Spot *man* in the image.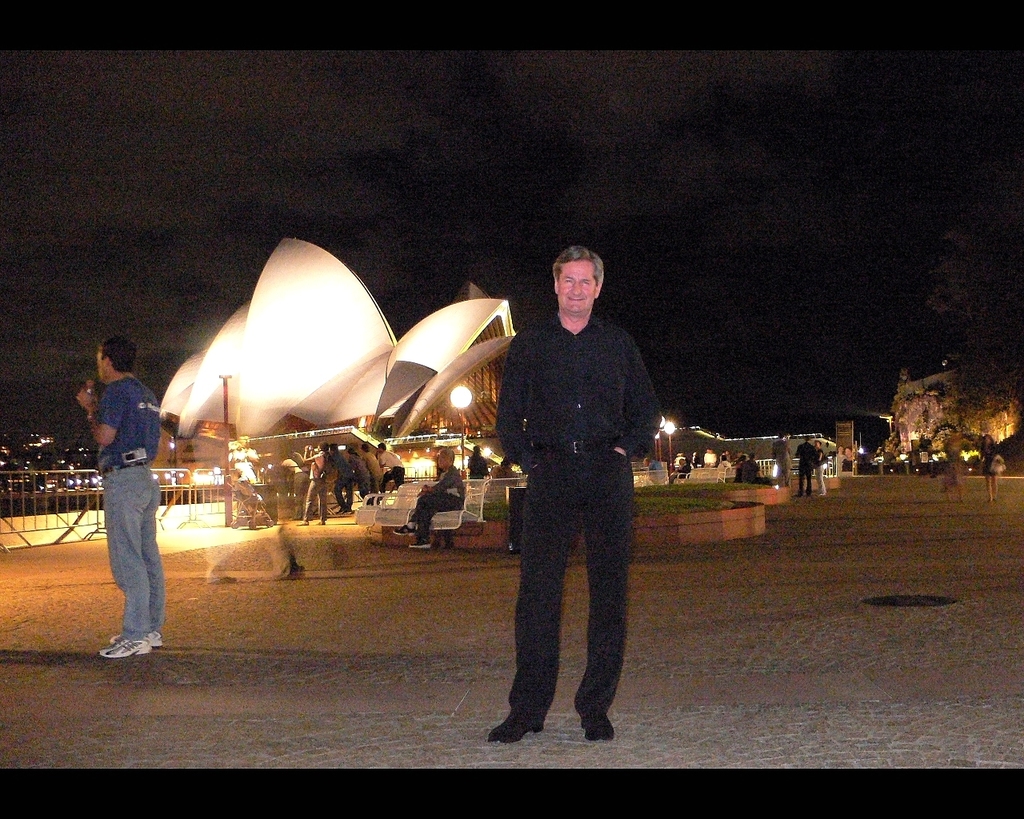
*man* found at select_region(73, 336, 164, 656).
